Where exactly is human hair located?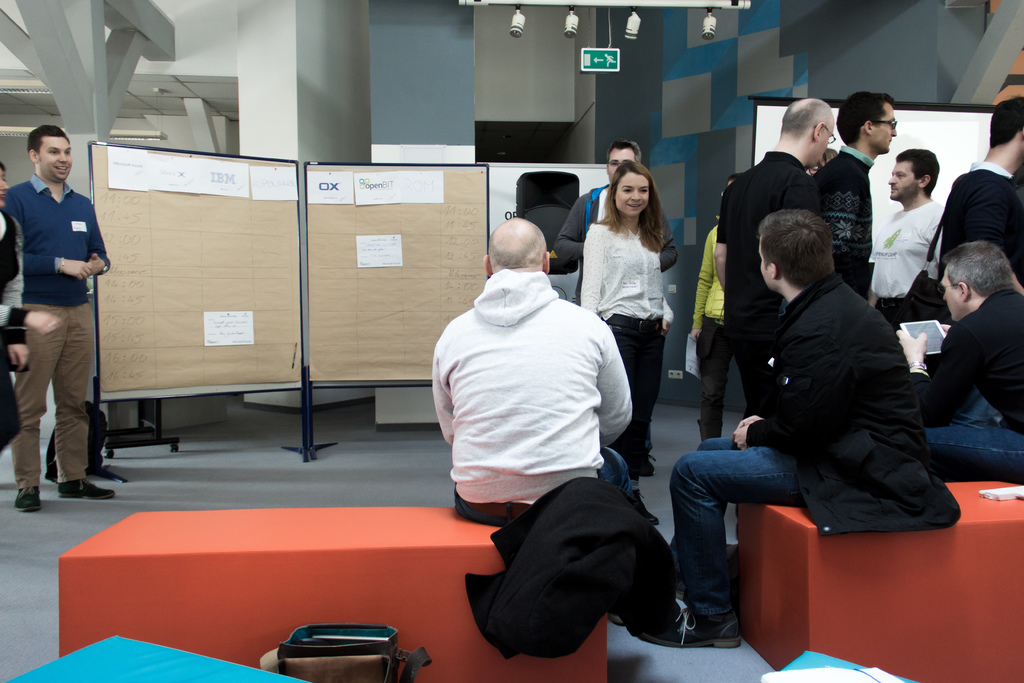
Its bounding box is <box>0,159,6,171</box>.
